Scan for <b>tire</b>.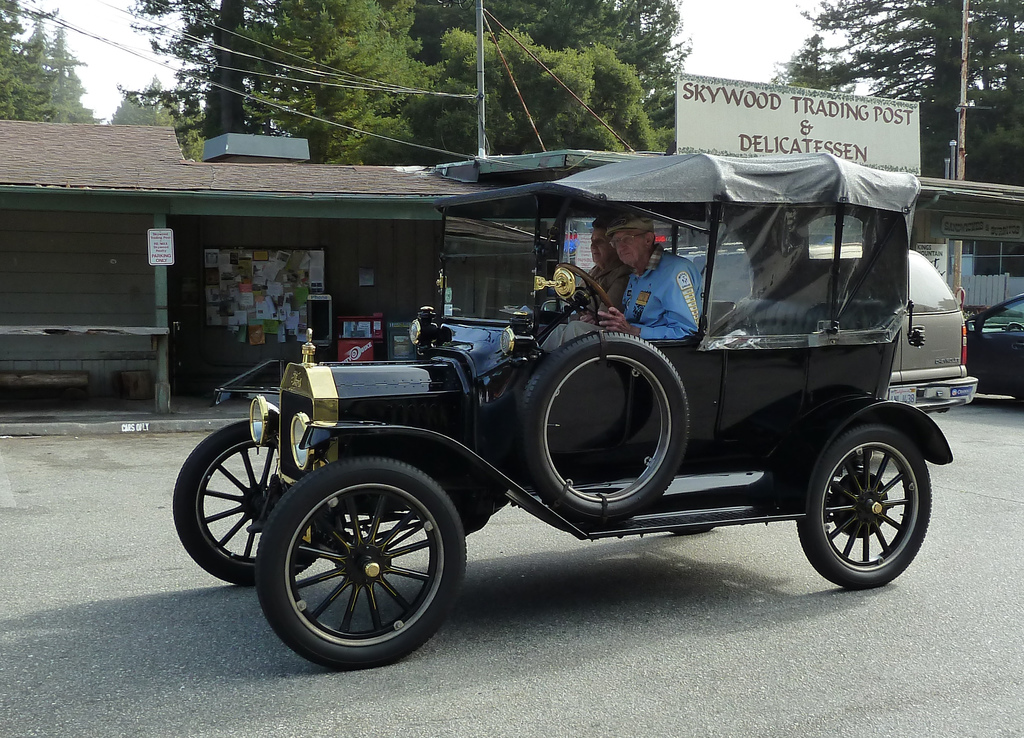
Scan result: x1=172, y1=419, x2=345, y2=585.
